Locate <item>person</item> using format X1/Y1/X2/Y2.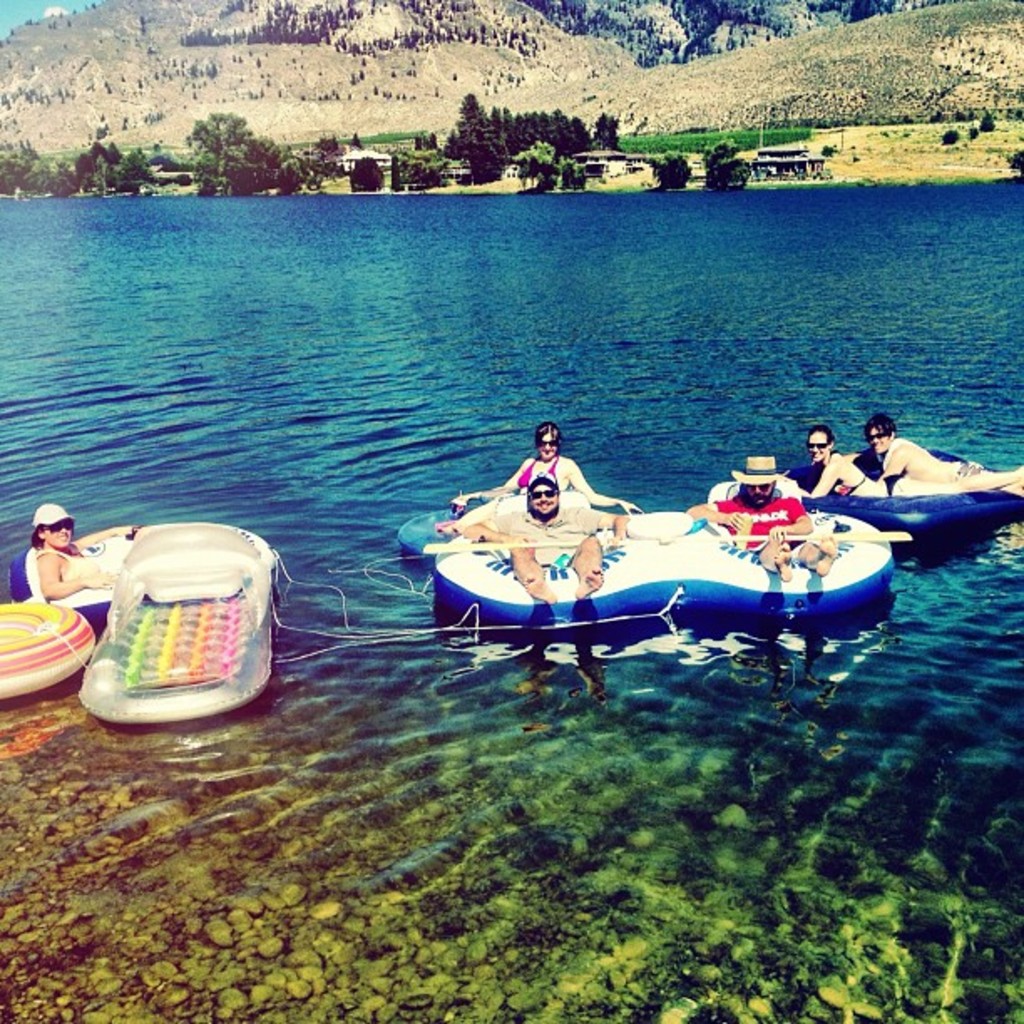
453/427/636/510.
